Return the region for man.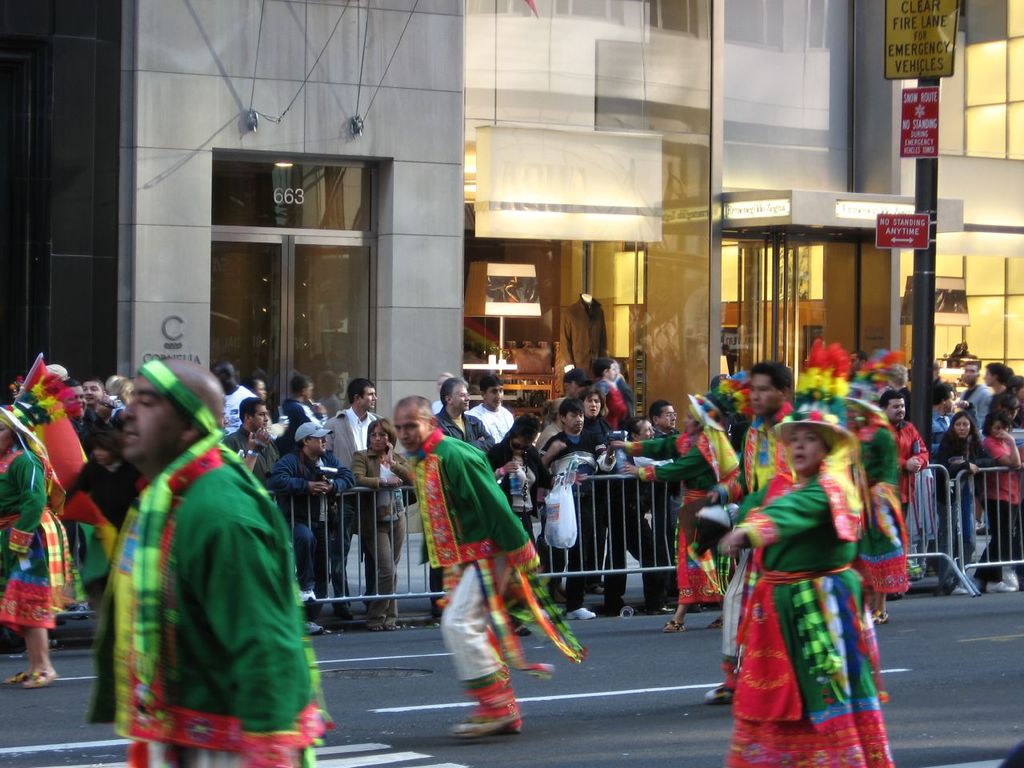
l=222, t=396, r=284, b=484.
